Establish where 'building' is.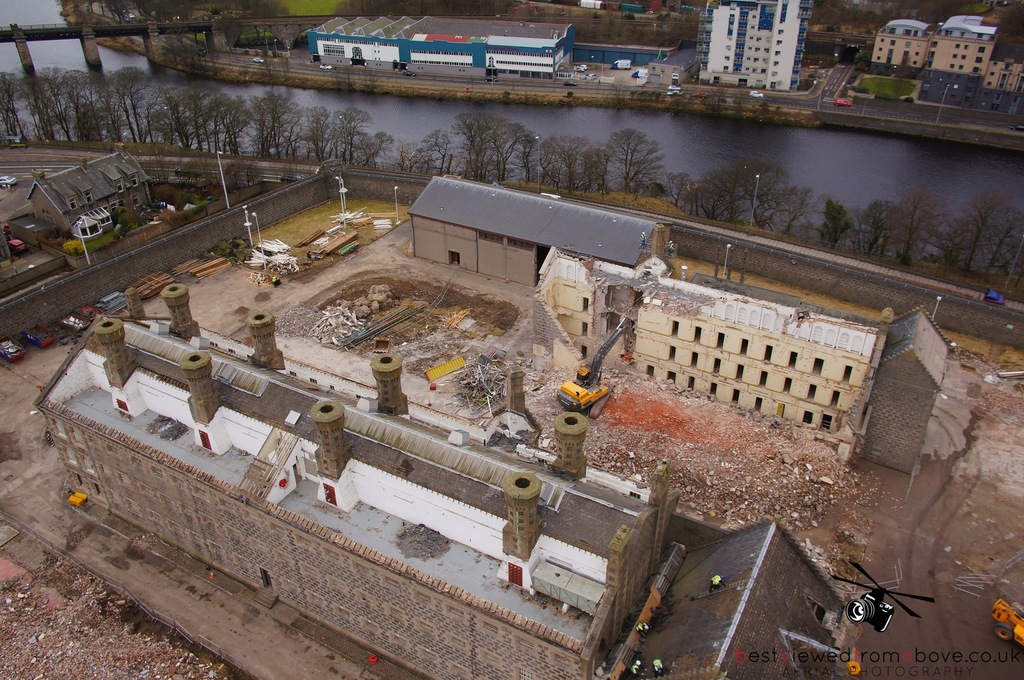
Established at bbox=(307, 12, 569, 72).
